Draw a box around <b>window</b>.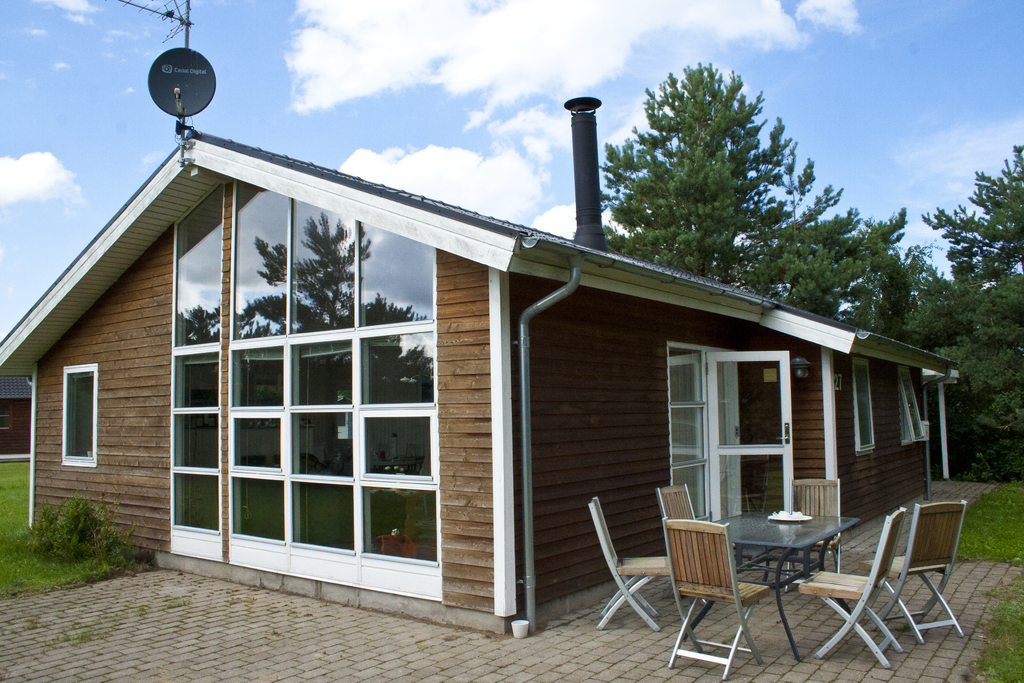
bbox=[897, 361, 929, 445].
